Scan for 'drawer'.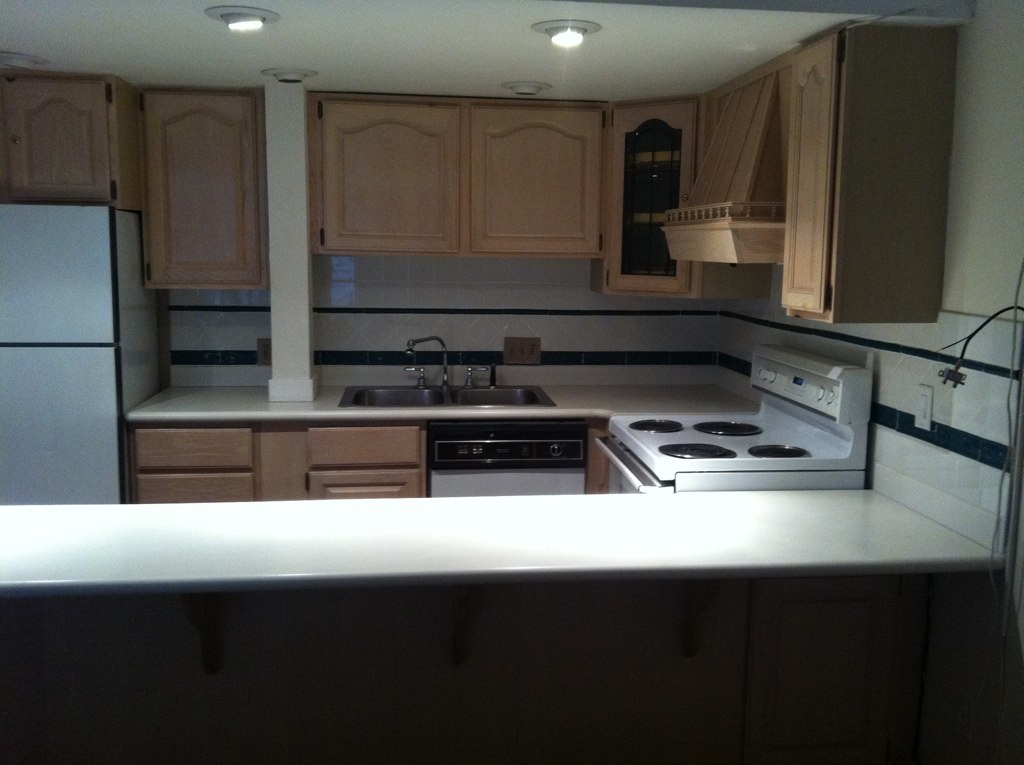
Scan result: box(137, 427, 256, 471).
